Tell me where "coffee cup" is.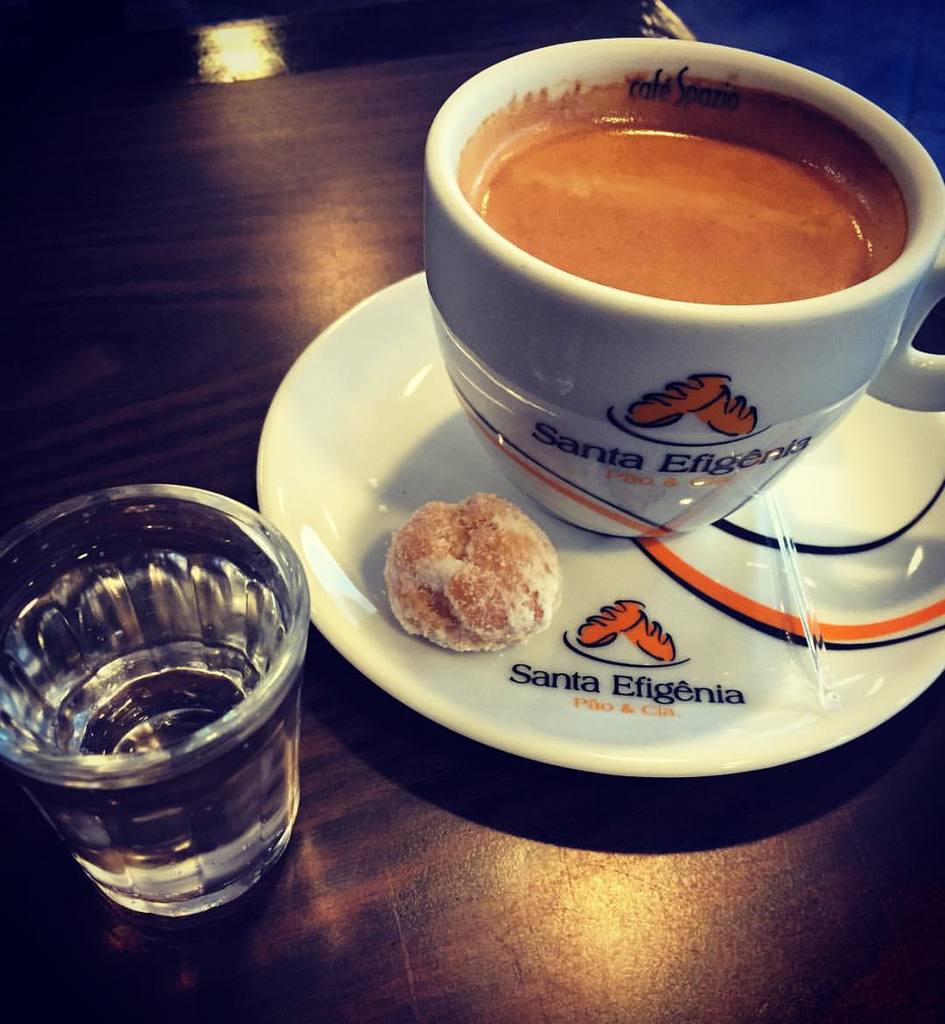
"coffee cup" is at bbox=(423, 37, 944, 541).
